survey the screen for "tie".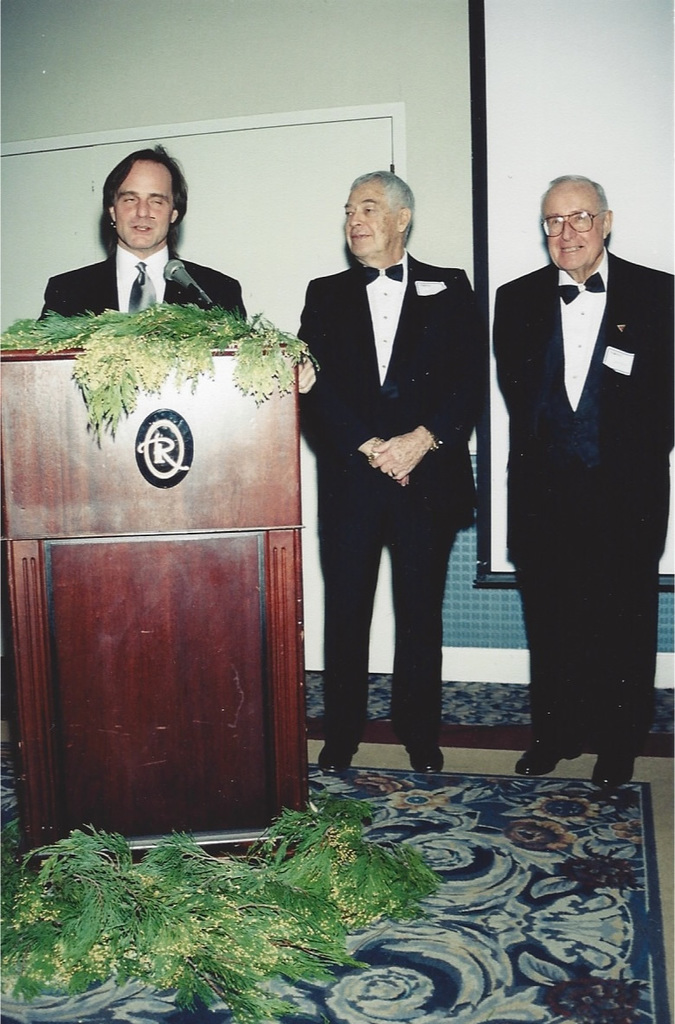
Survey found: 560,265,599,307.
